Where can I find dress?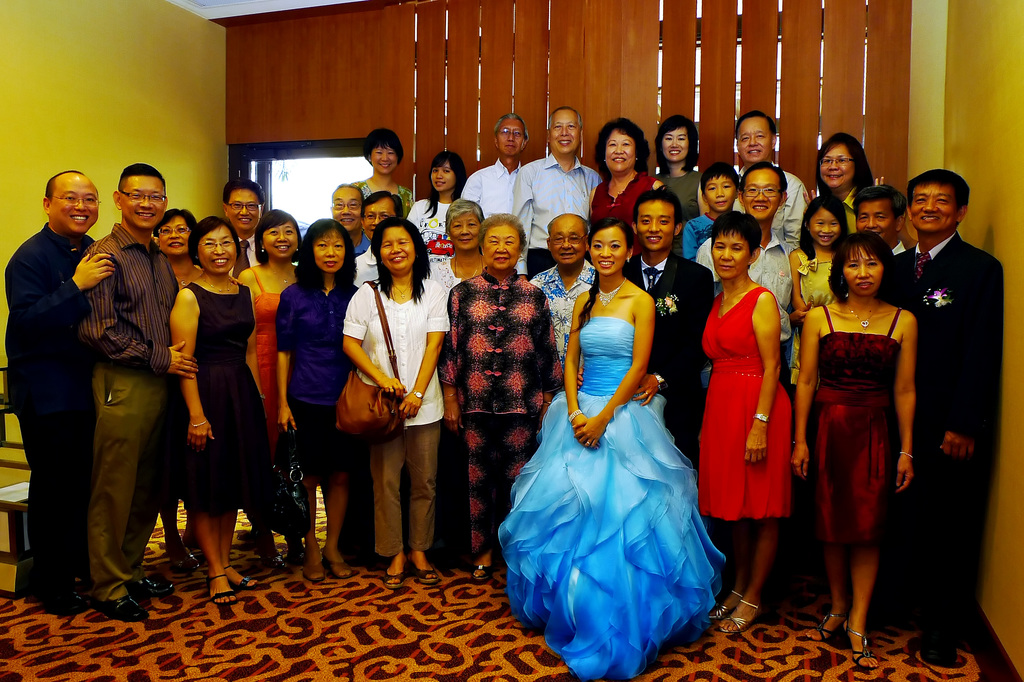
You can find it at 253 264 288 392.
